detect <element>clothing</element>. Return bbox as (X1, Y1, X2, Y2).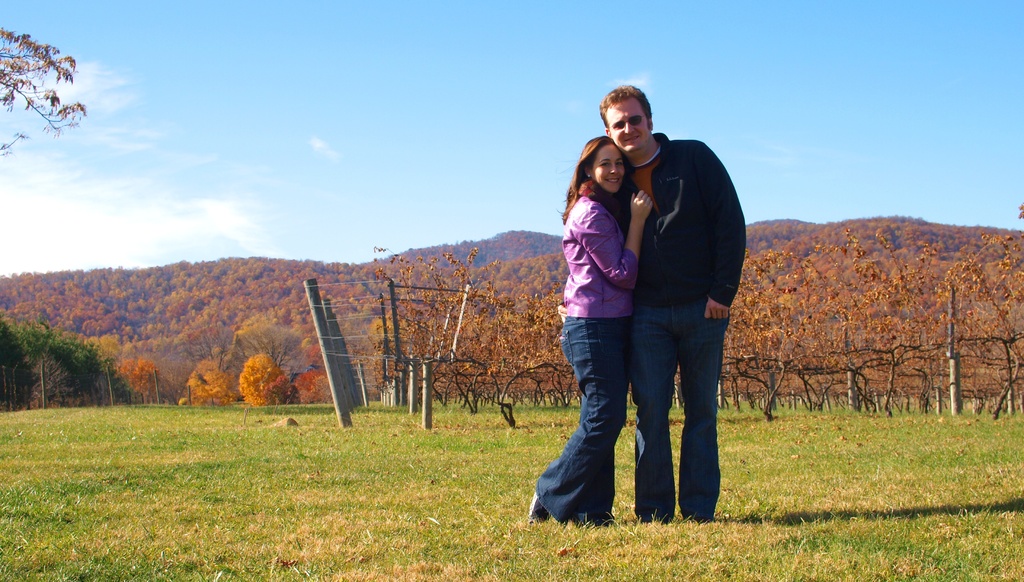
(619, 137, 750, 511).
